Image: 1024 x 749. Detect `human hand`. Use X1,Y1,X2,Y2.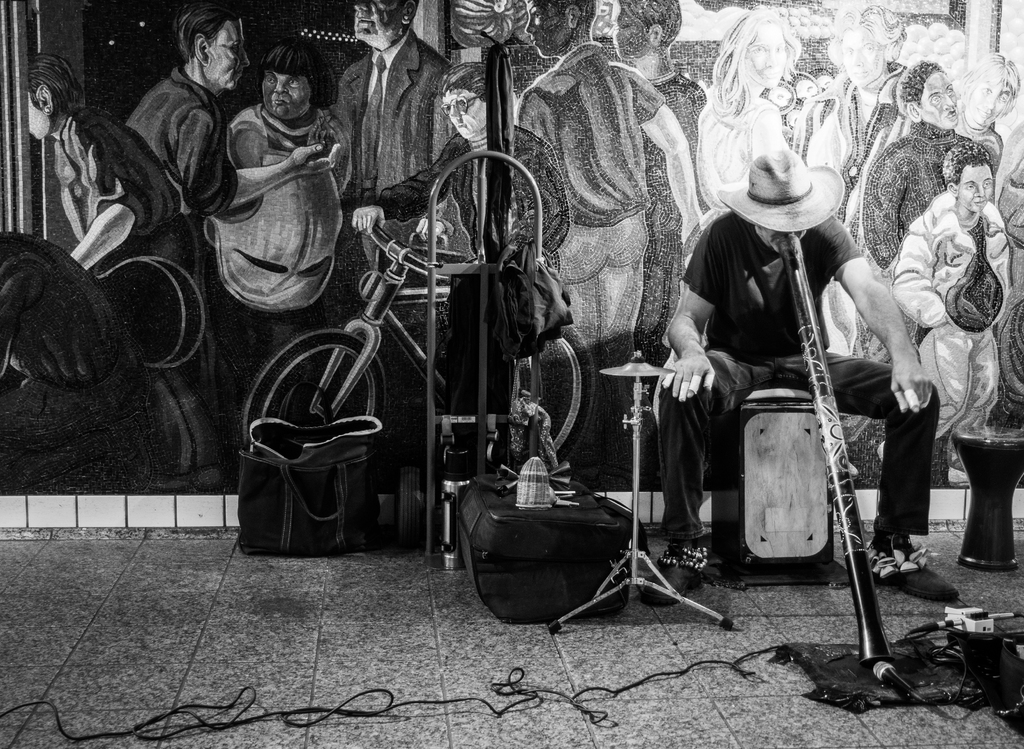
886,358,934,415.
